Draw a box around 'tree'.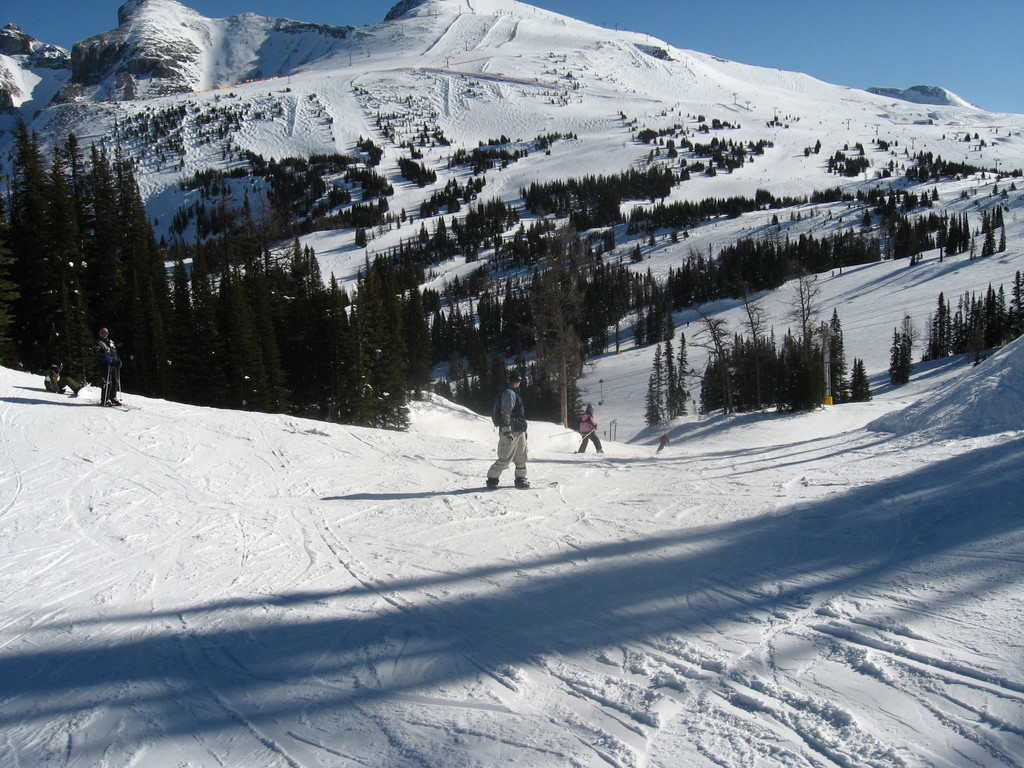
bbox=[677, 335, 687, 413].
